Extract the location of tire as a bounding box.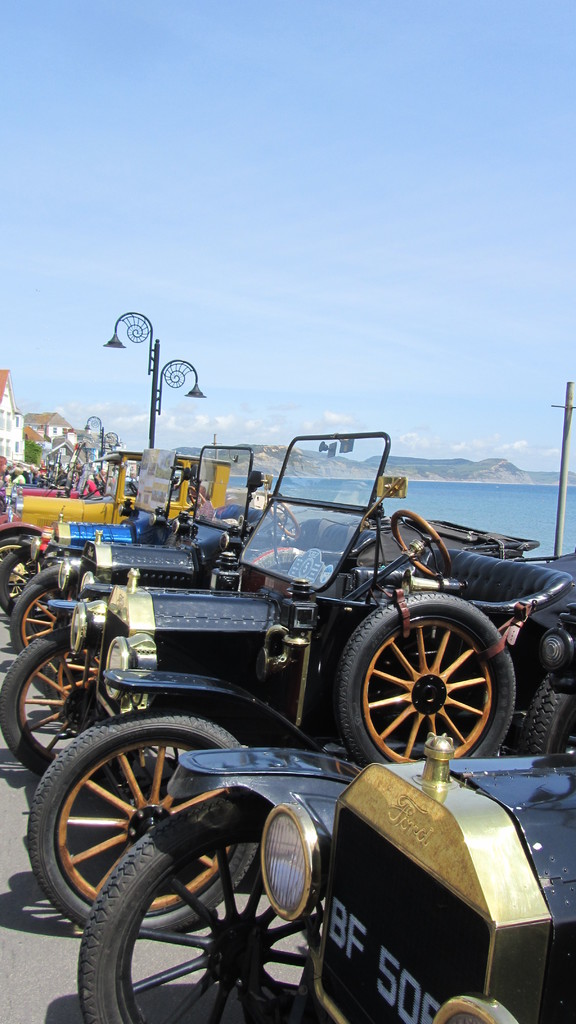
[x1=75, y1=789, x2=327, y2=1023].
